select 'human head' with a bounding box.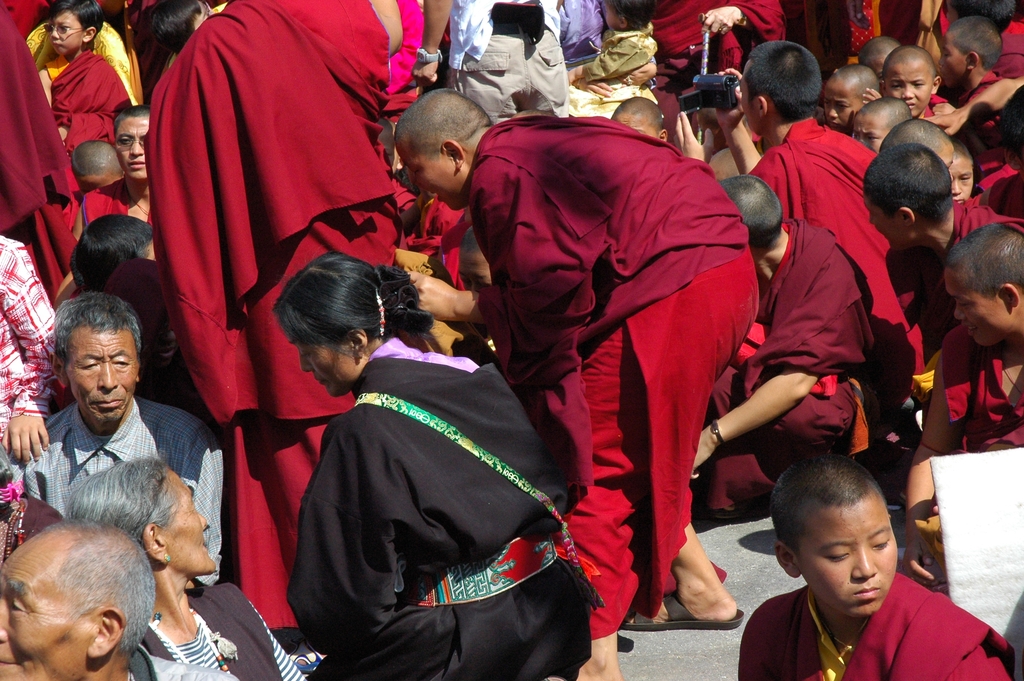
left=955, top=0, right=1016, bottom=29.
